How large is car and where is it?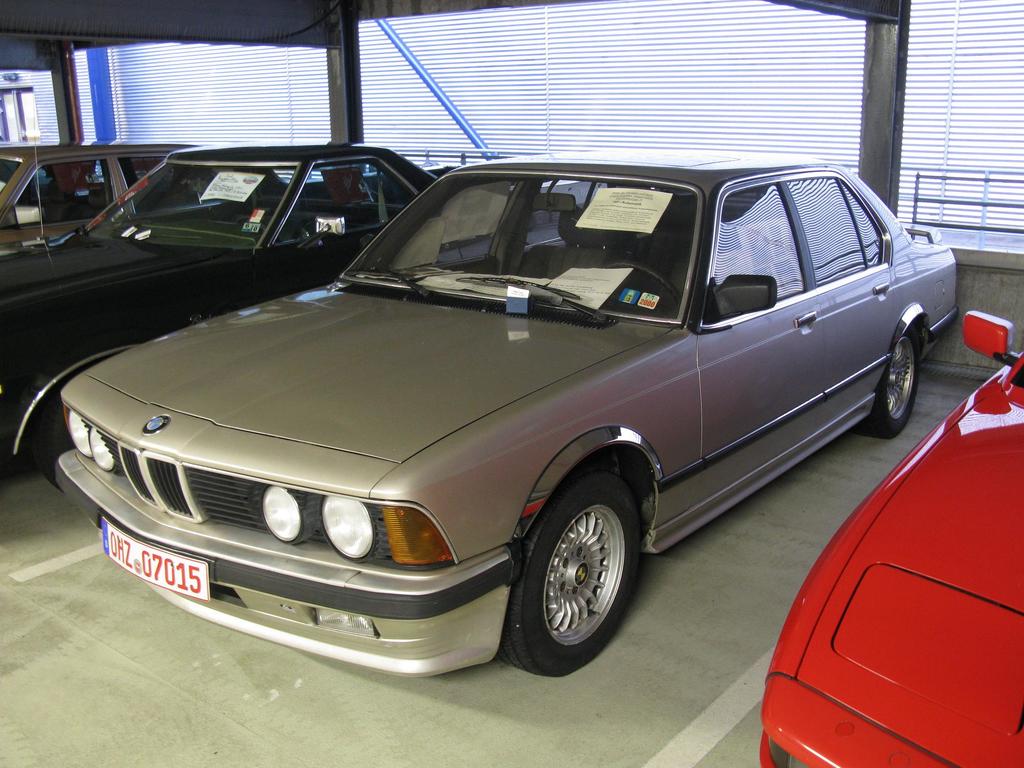
Bounding box: 0:143:555:483.
